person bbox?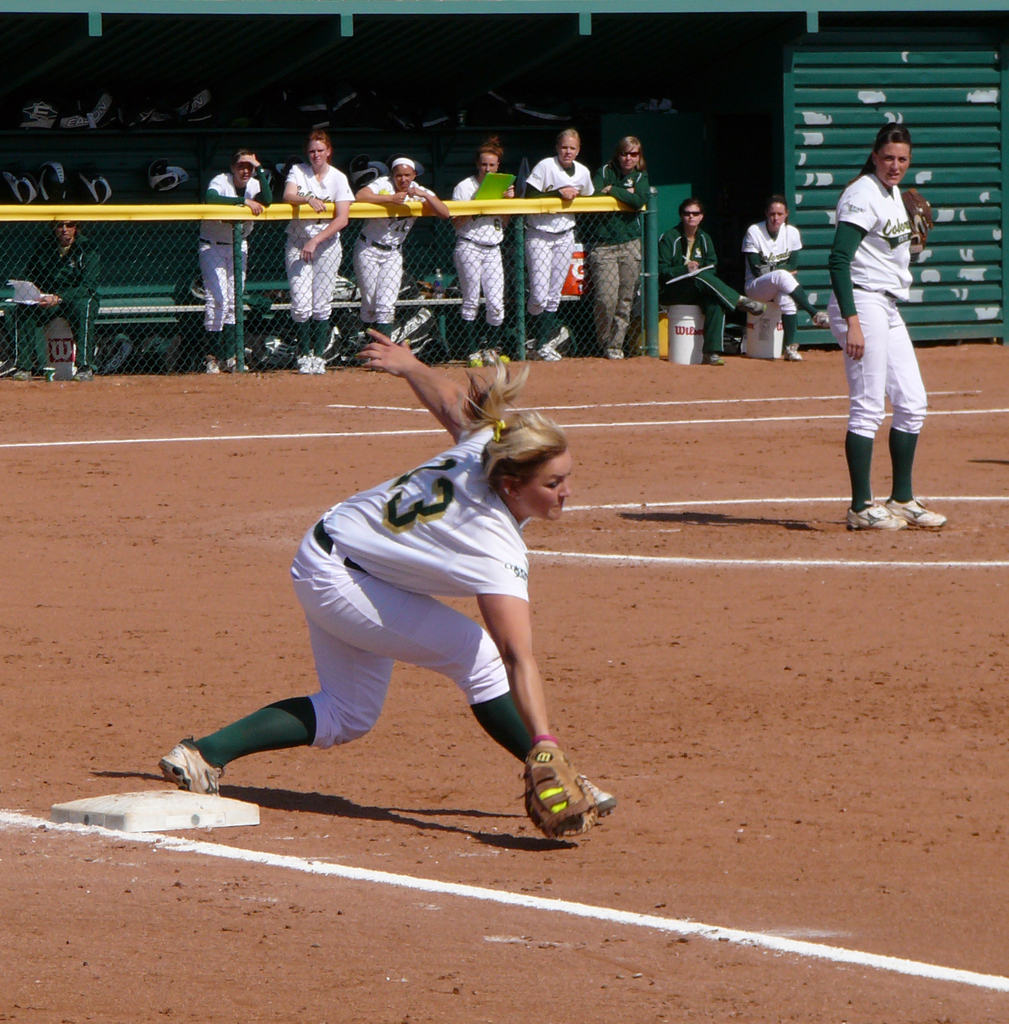
198:153:282:361
